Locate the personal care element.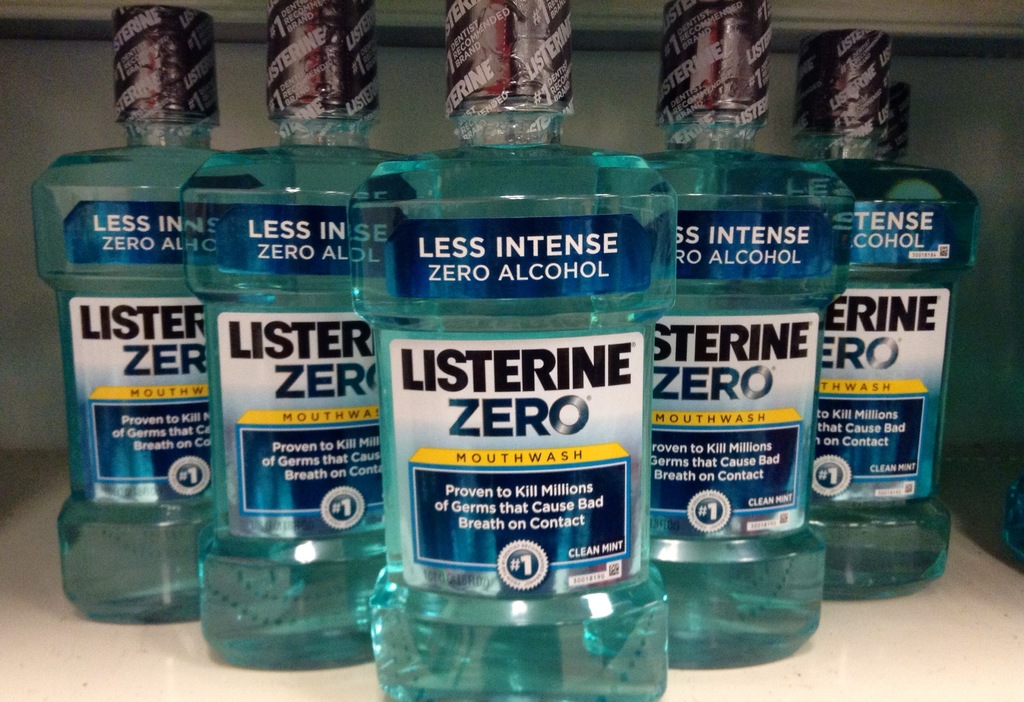
Element bbox: l=28, t=4, r=235, b=618.
